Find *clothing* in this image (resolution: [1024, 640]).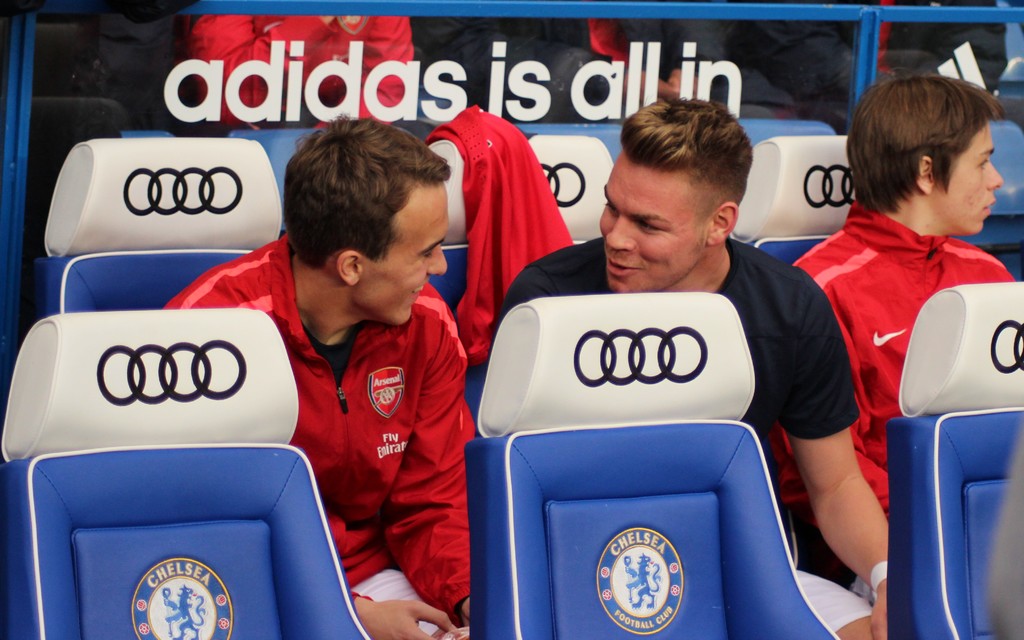
<region>760, 200, 1020, 547</region>.
